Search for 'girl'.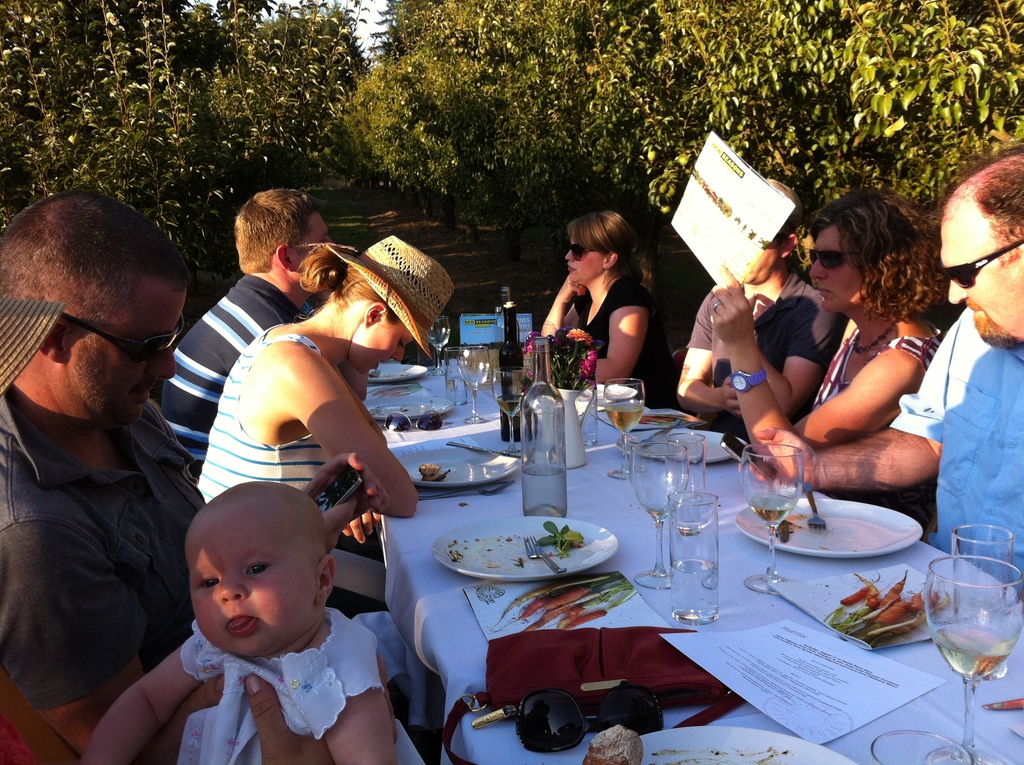
Found at 696, 167, 951, 482.
